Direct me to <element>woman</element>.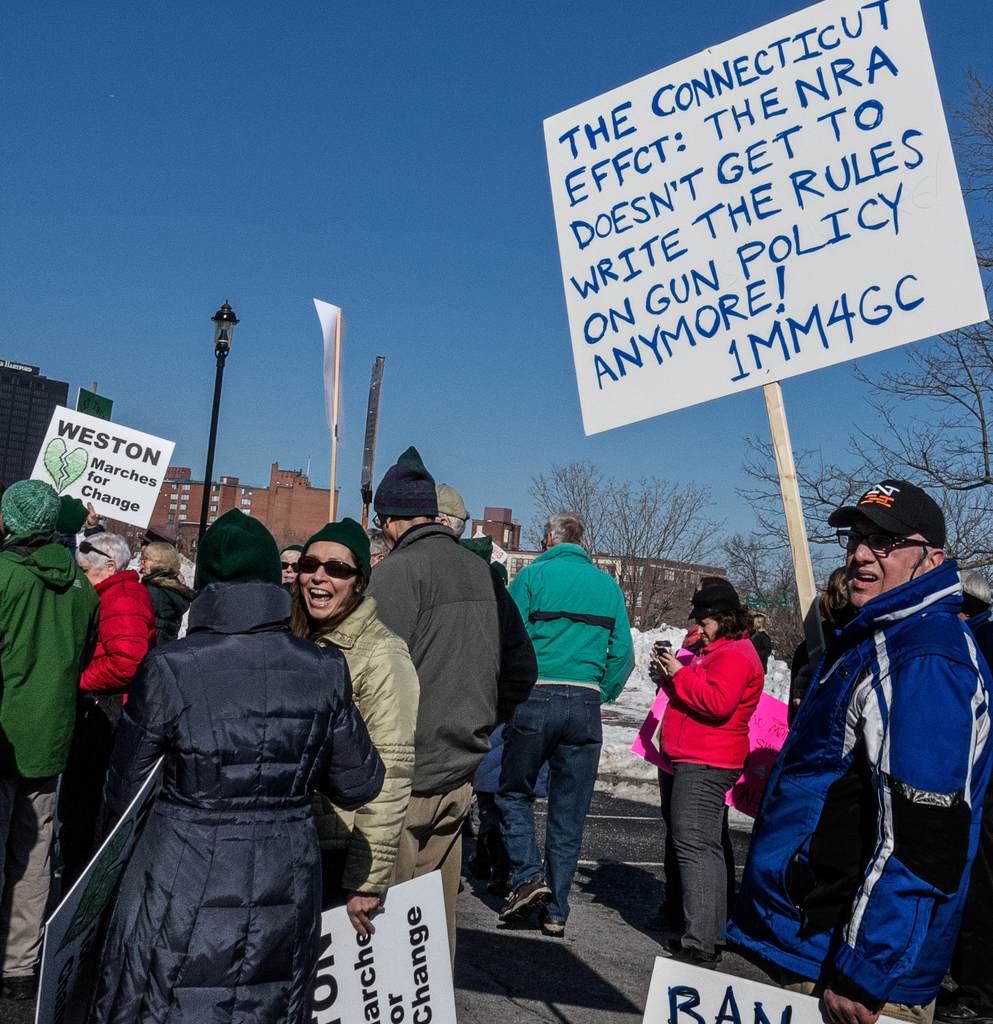
Direction: bbox=(67, 509, 395, 1023).
